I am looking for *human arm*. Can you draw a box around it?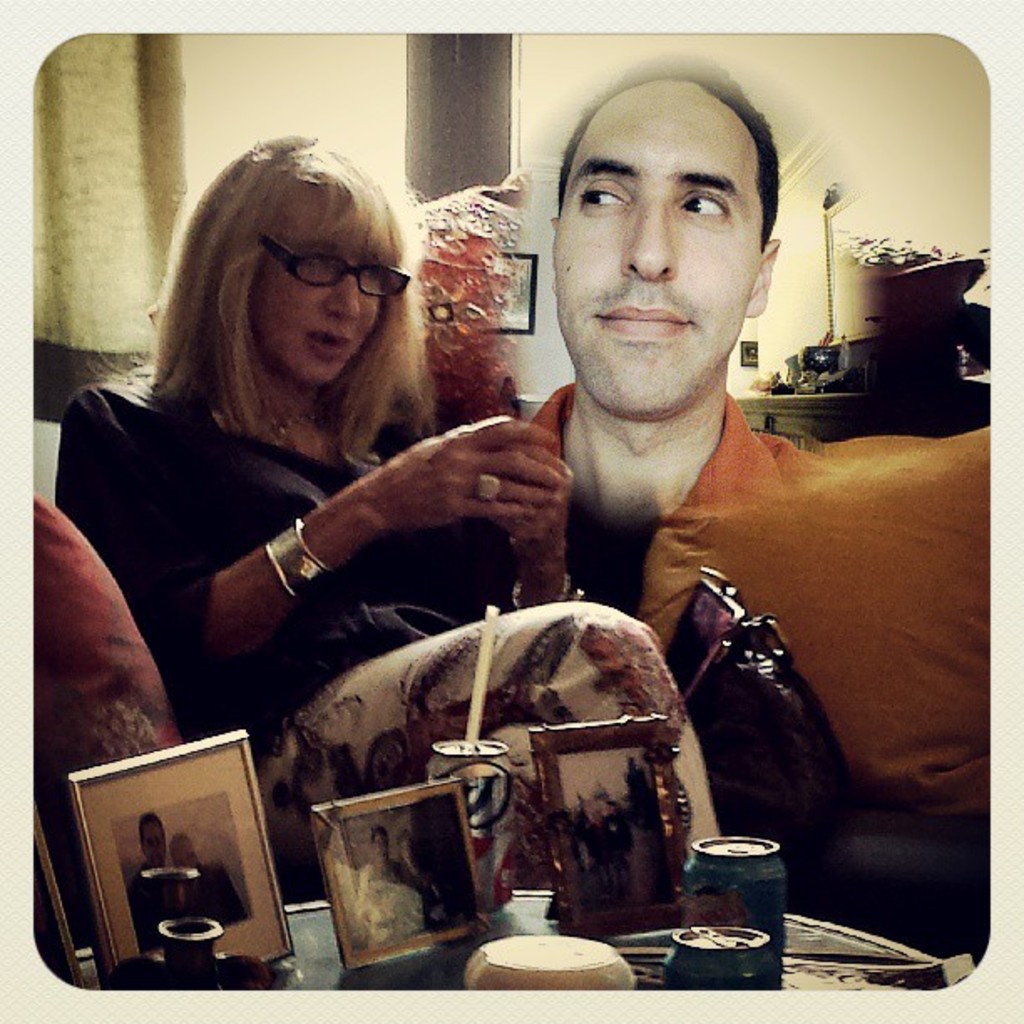
Sure, the bounding box is rect(494, 467, 577, 587).
